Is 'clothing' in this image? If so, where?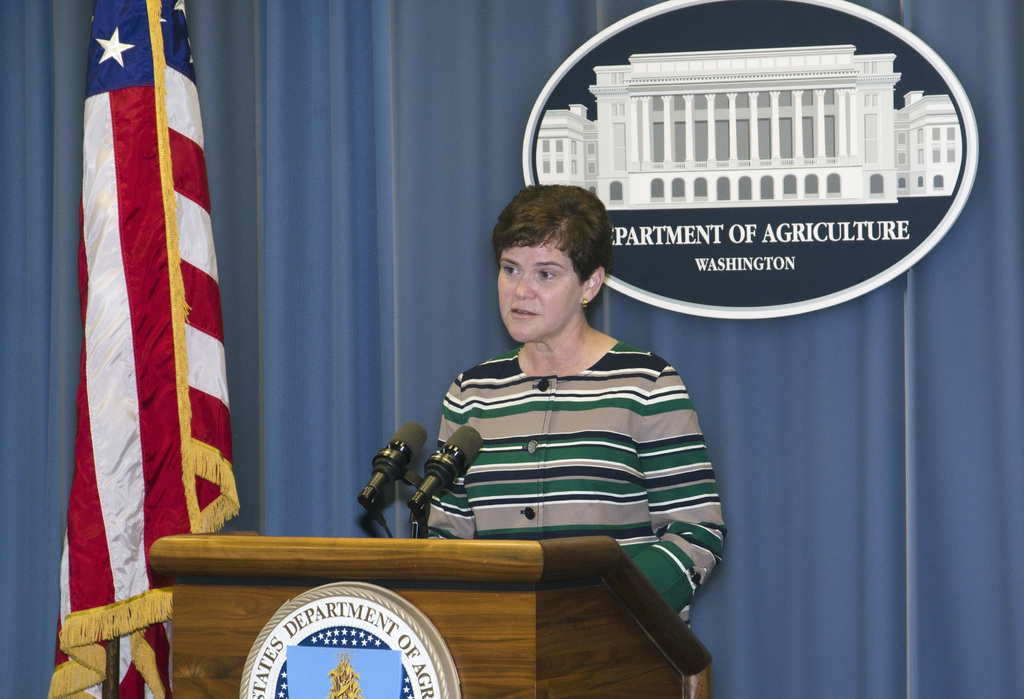
Yes, at region(381, 295, 710, 587).
